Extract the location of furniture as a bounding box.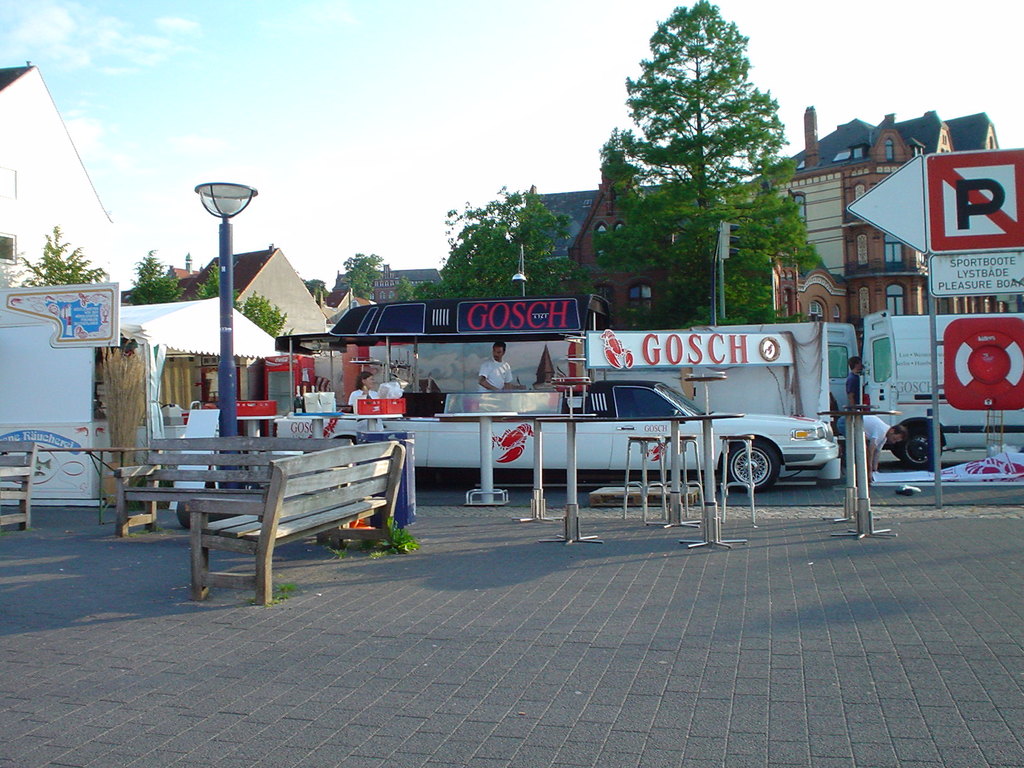
<region>289, 413, 347, 436</region>.
